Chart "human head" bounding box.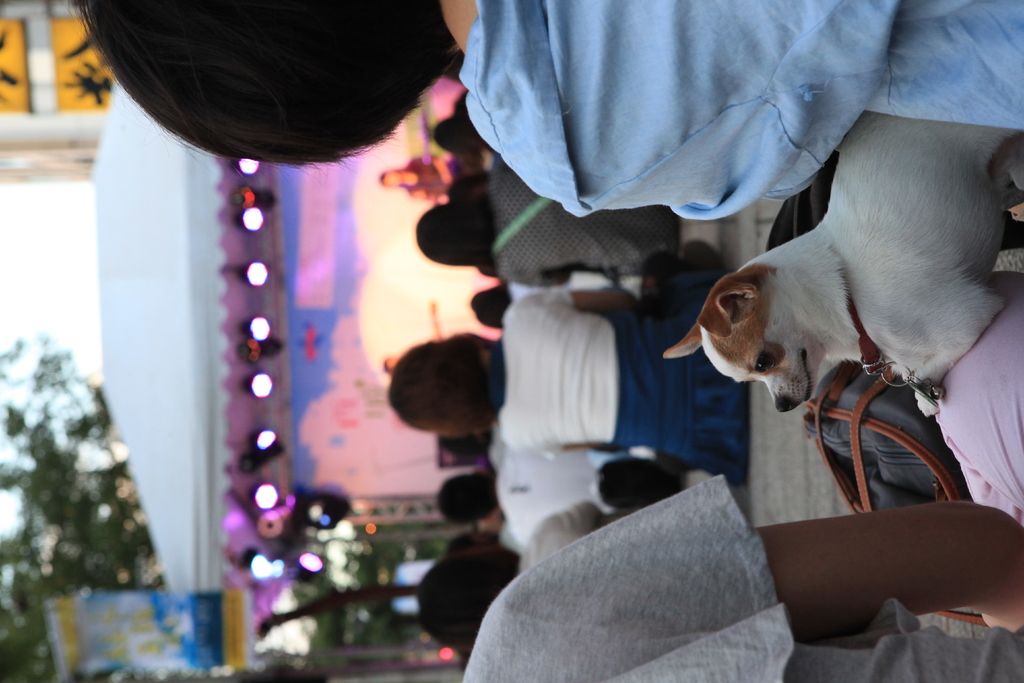
Charted: x1=387, y1=340, x2=487, y2=436.
